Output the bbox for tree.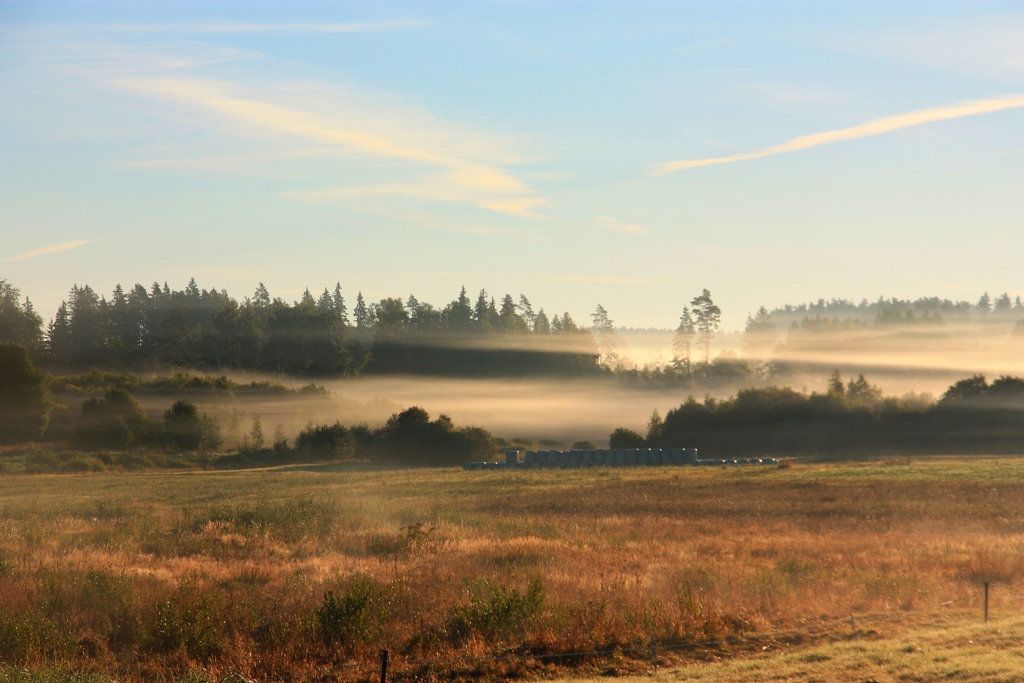
(532, 304, 551, 361).
